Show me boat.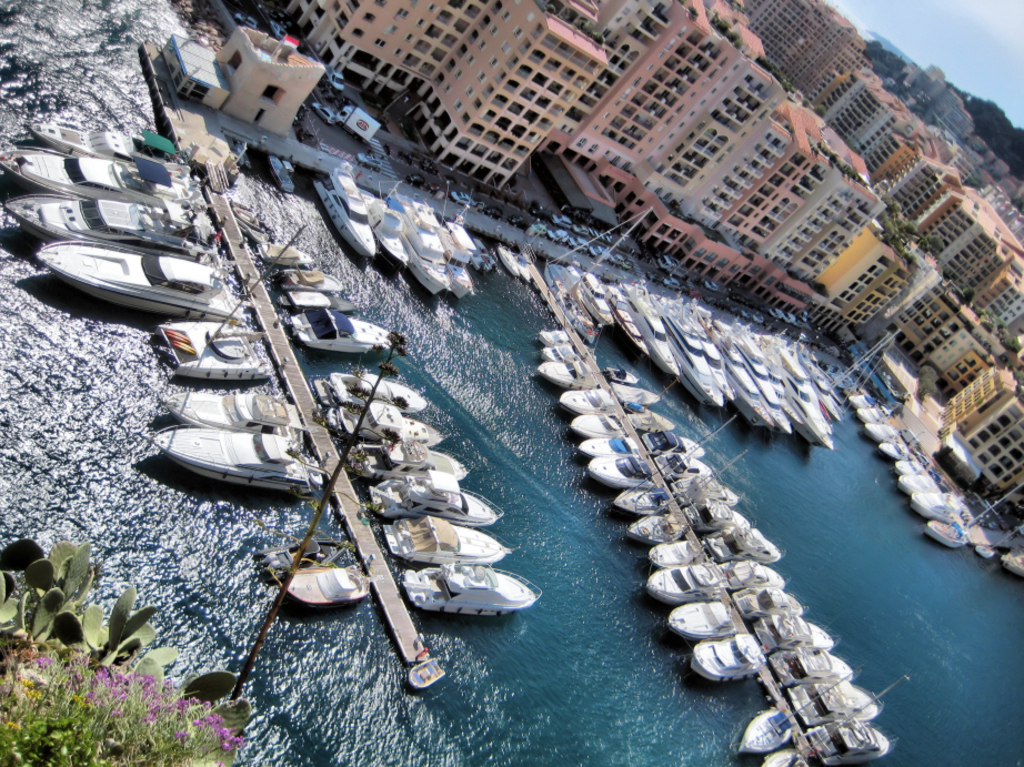
boat is here: [x1=693, y1=627, x2=773, y2=684].
